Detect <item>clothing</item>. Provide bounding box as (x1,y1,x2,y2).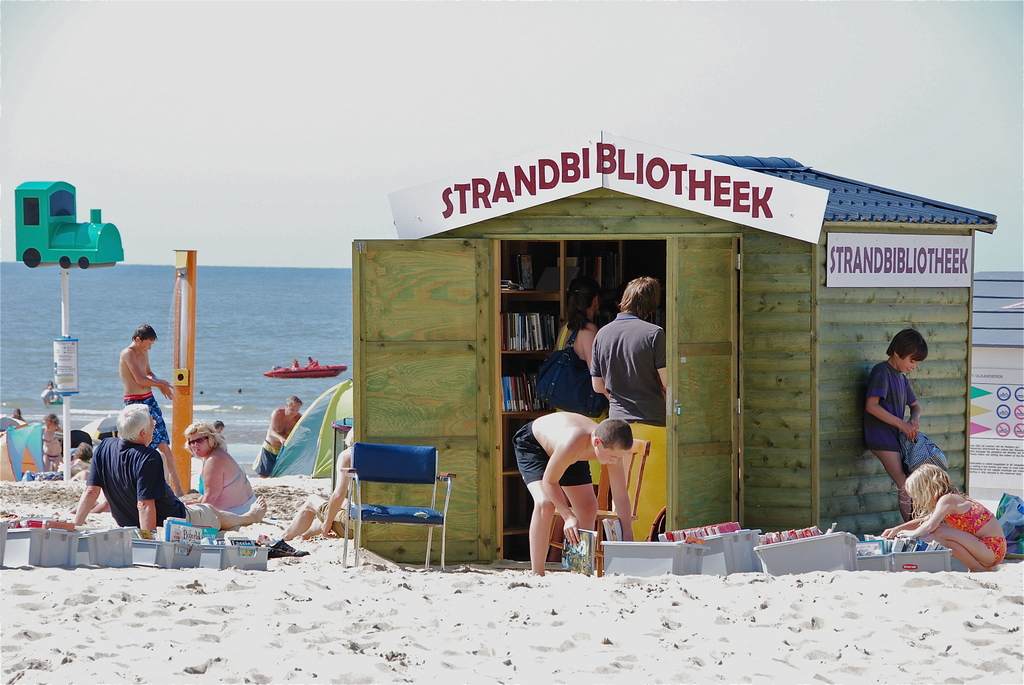
(125,390,172,450).
